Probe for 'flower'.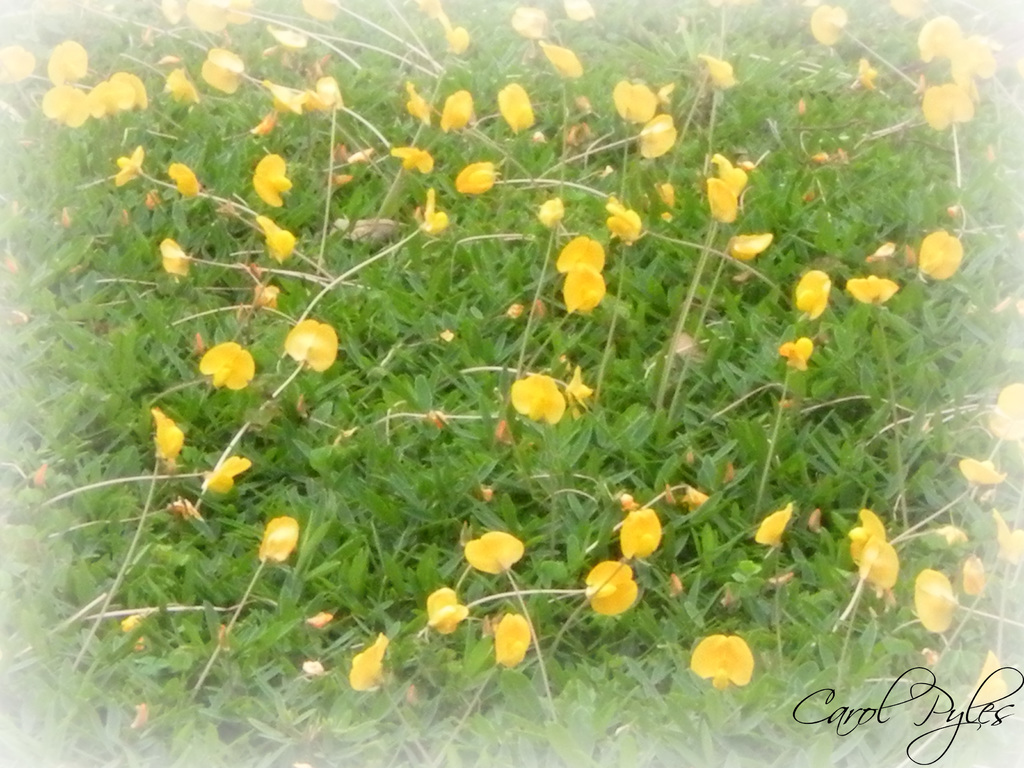
Probe result: {"x1": 438, "y1": 89, "x2": 474, "y2": 135}.
